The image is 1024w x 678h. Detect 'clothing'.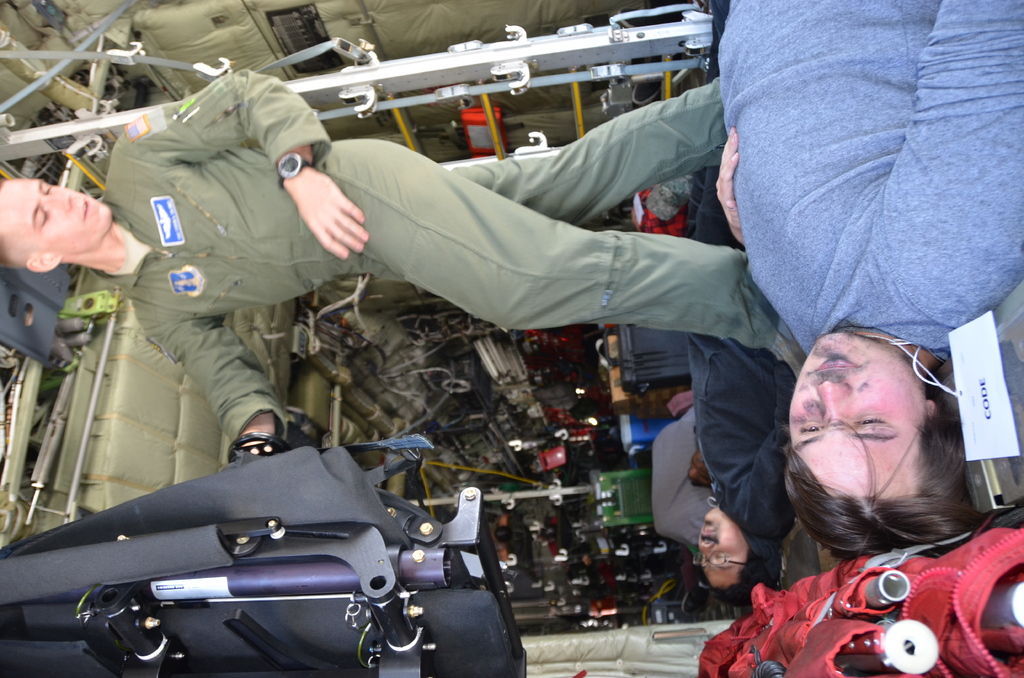
Detection: <region>700, 0, 1021, 382</region>.
